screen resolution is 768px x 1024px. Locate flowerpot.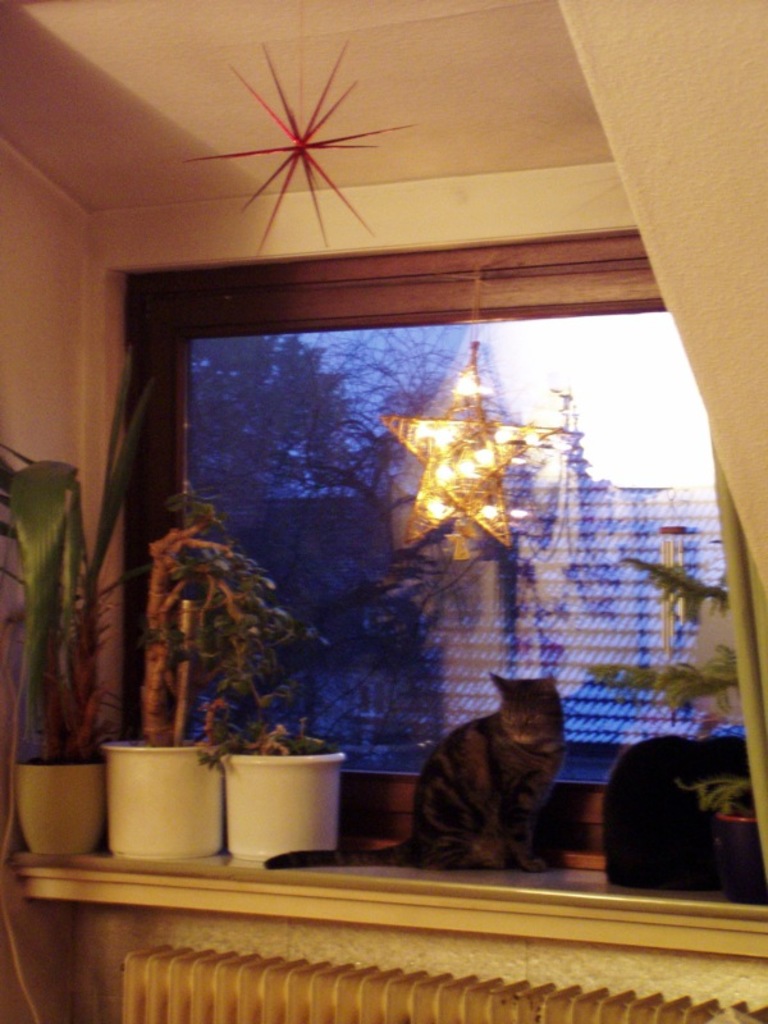
BBox(18, 758, 101, 861).
